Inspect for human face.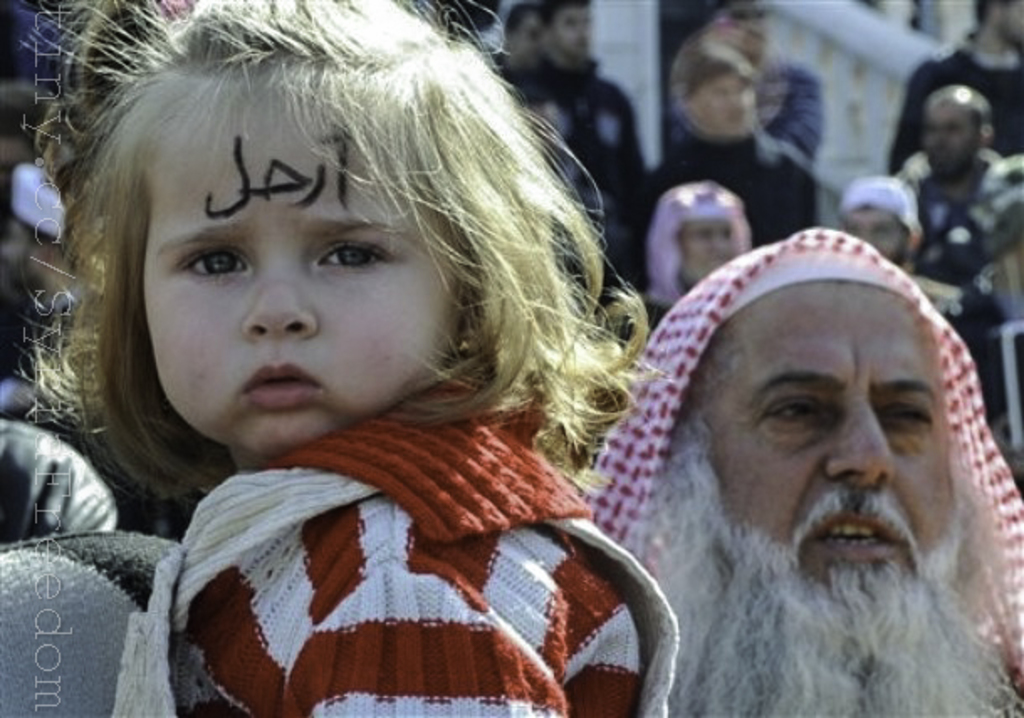
Inspection: 682 218 739 277.
